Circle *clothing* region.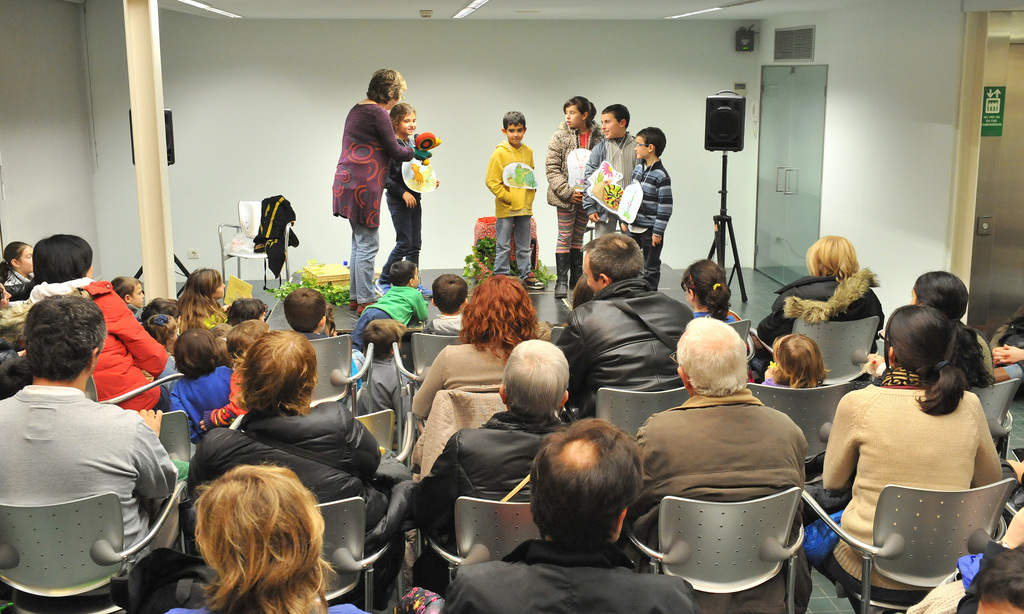
Region: pyautogui.locateOnScreen(633, 161, 668, 289).
